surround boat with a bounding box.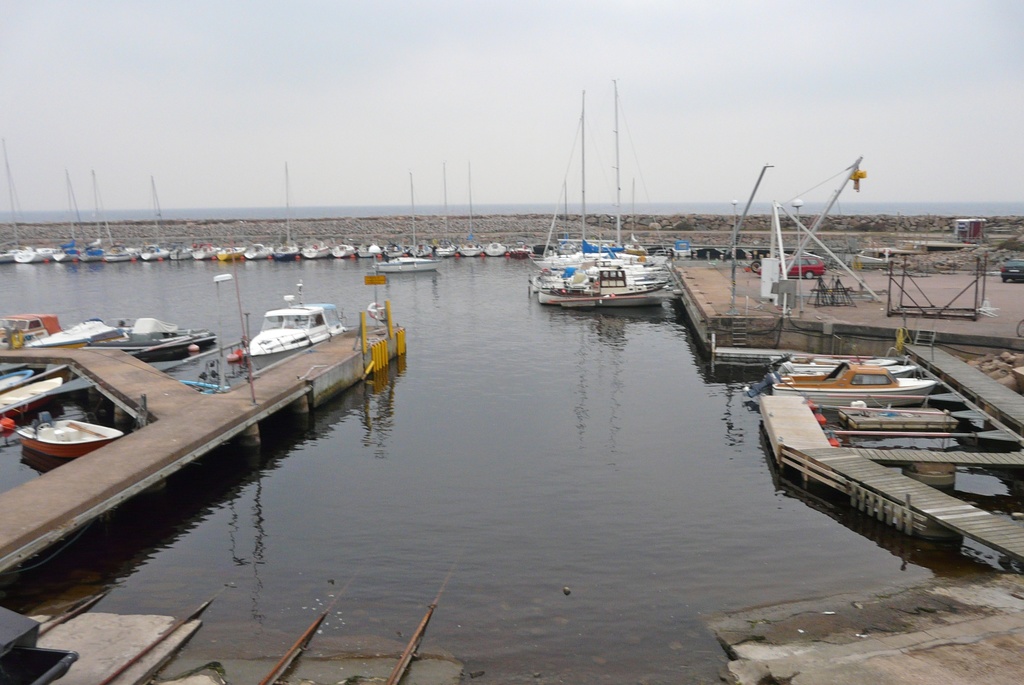
bbox=(163, 240, 194, 263).
